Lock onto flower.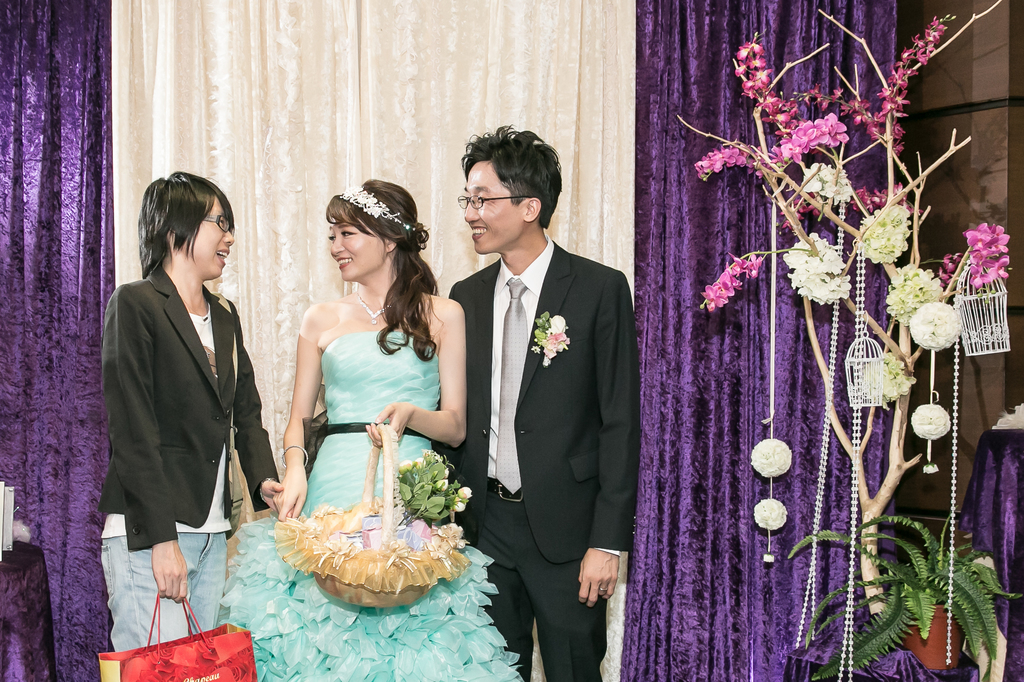
Locked: 458, 486, 471, 498.
